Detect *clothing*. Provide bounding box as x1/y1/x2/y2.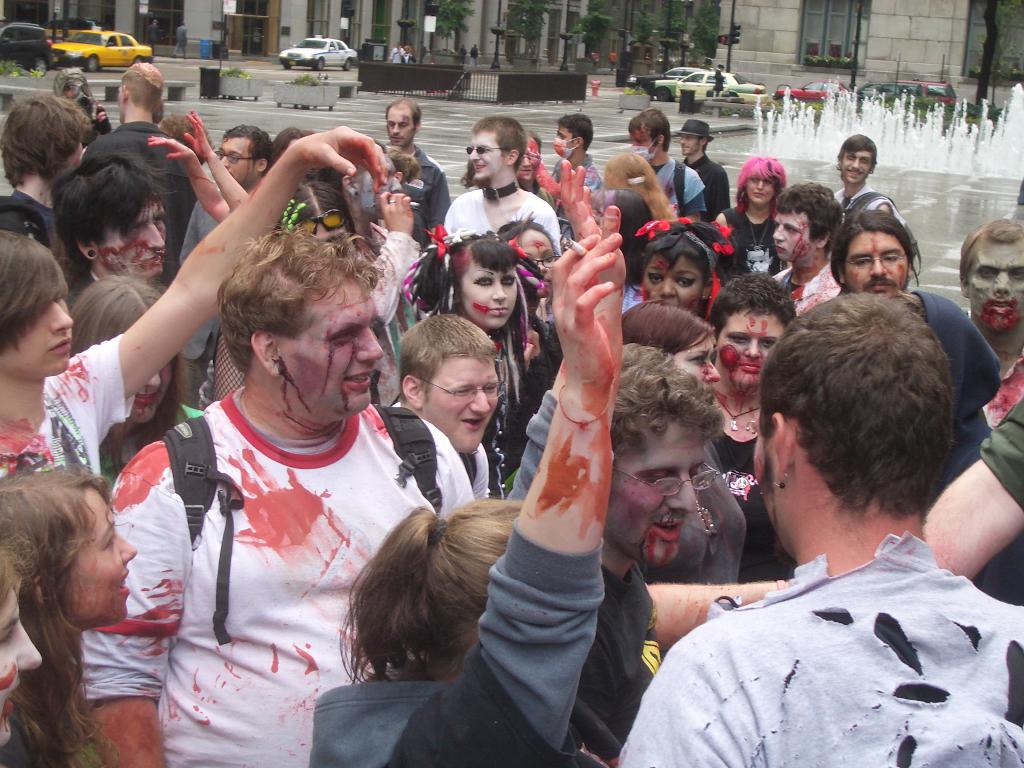
445/190/548/241.
